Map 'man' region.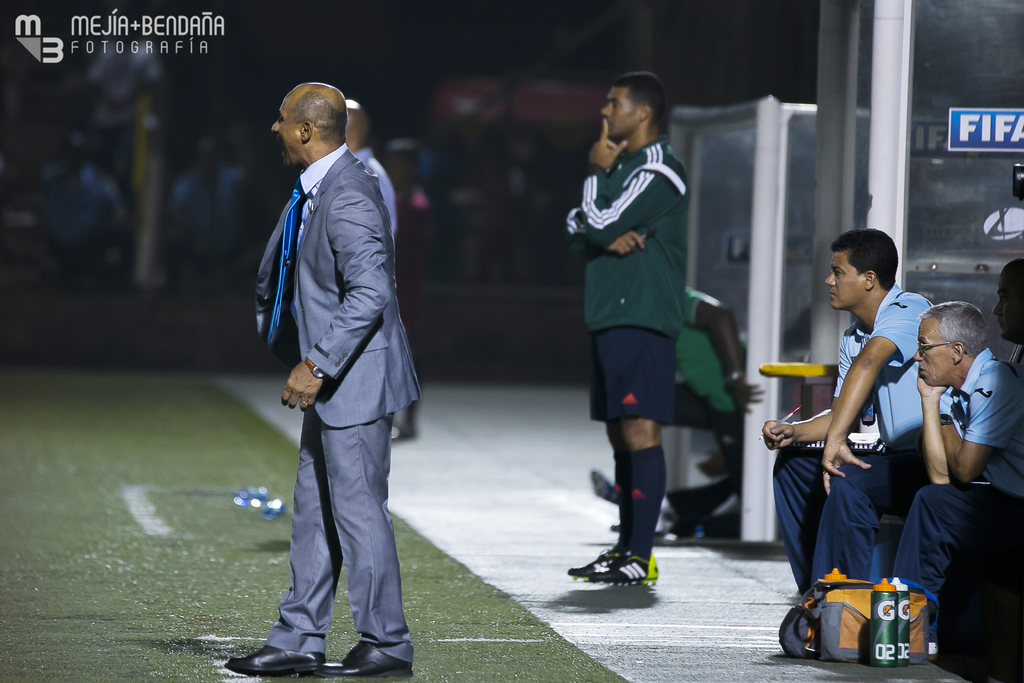
Mapped to pyautogui.locateOnScreen(995, 259, 1023, 391).
